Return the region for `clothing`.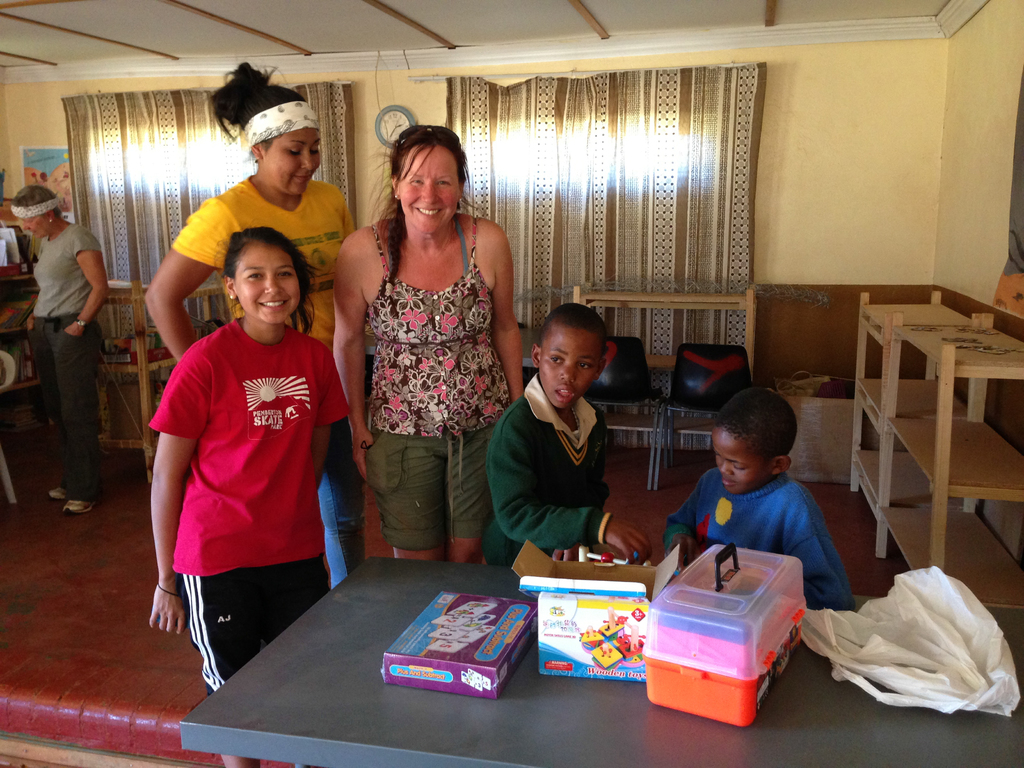
bbox=[486, 373, 611, 568].
